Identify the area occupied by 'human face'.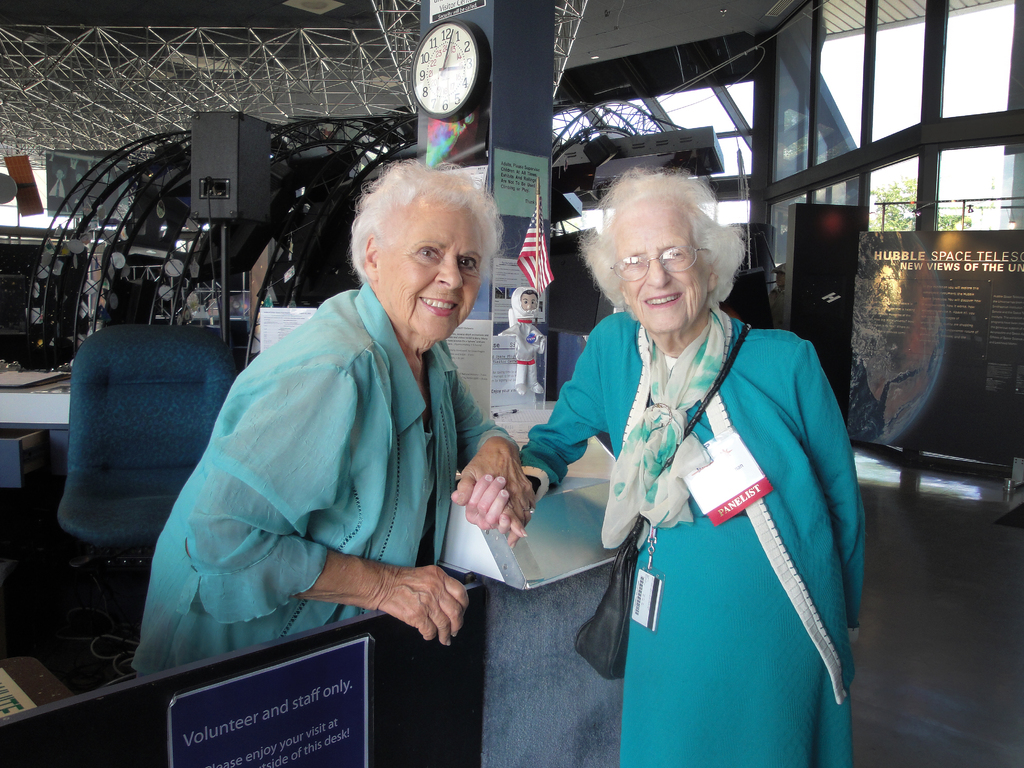
Area: crop(376, 203, 484, 340).
